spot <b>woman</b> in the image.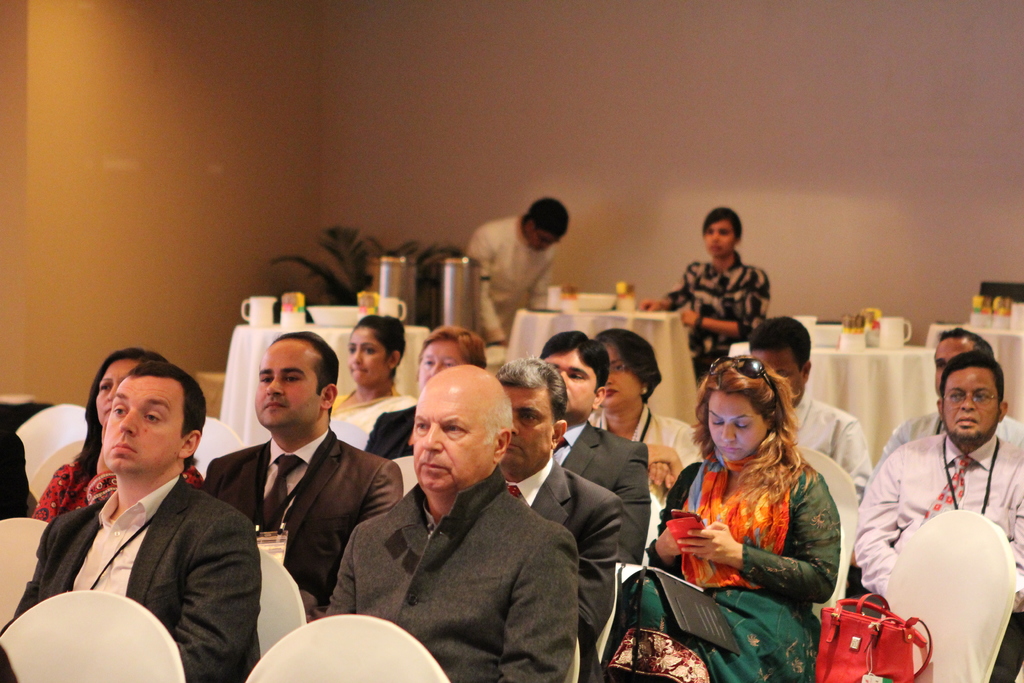
<b>woman</b> found at {"x1": 331, "y1": 313, "x2": 411, "y2": 438}.
